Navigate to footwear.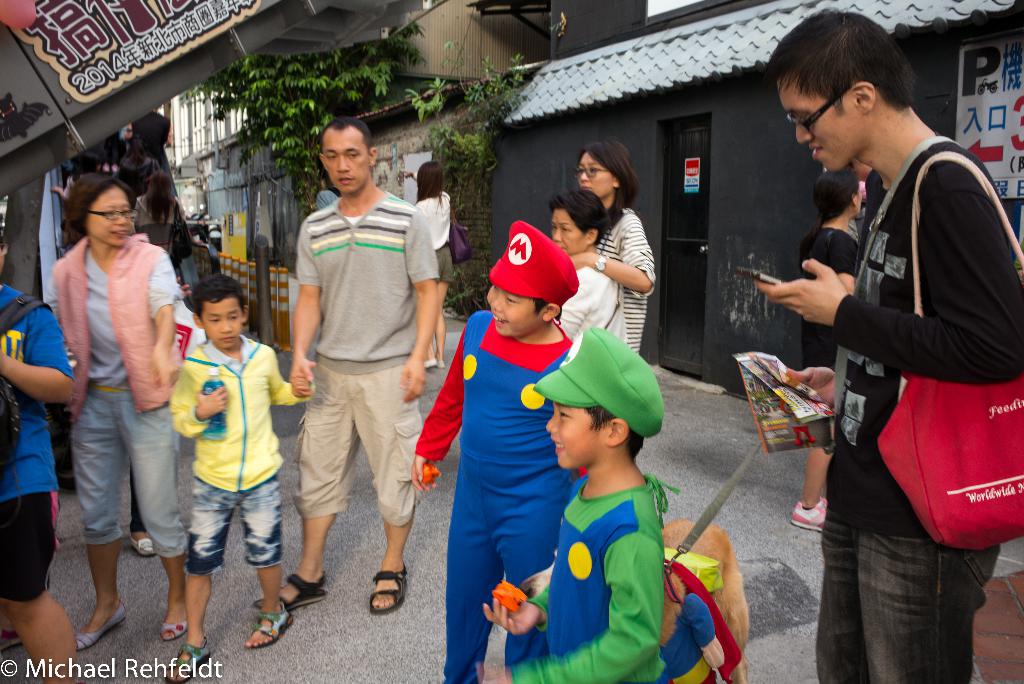
Navigation target: 164/644/208/683.
